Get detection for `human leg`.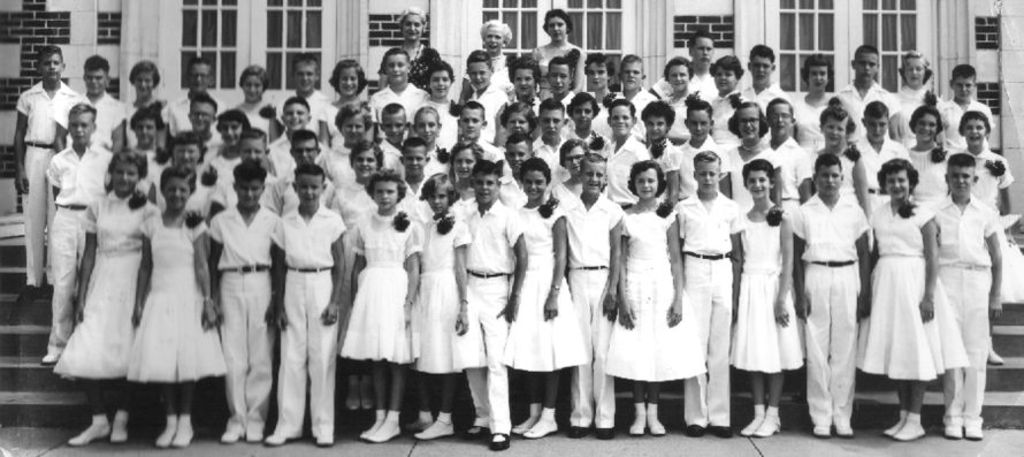
Detection: box(965, 272, 991, 444).
